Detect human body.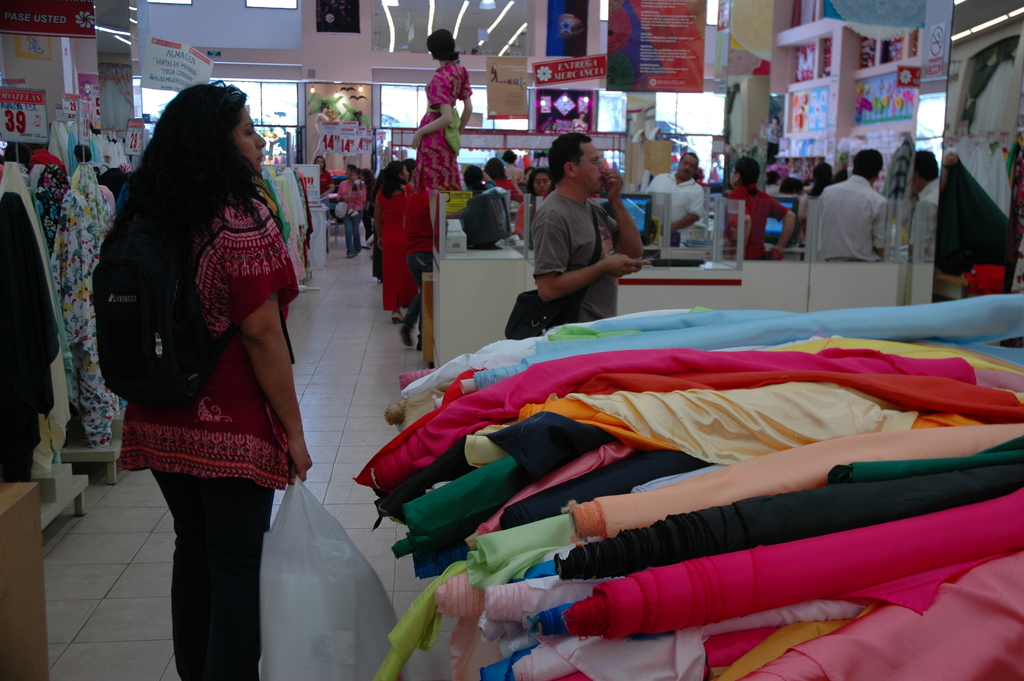
Detected at crop(506, 160, 524, 192).
